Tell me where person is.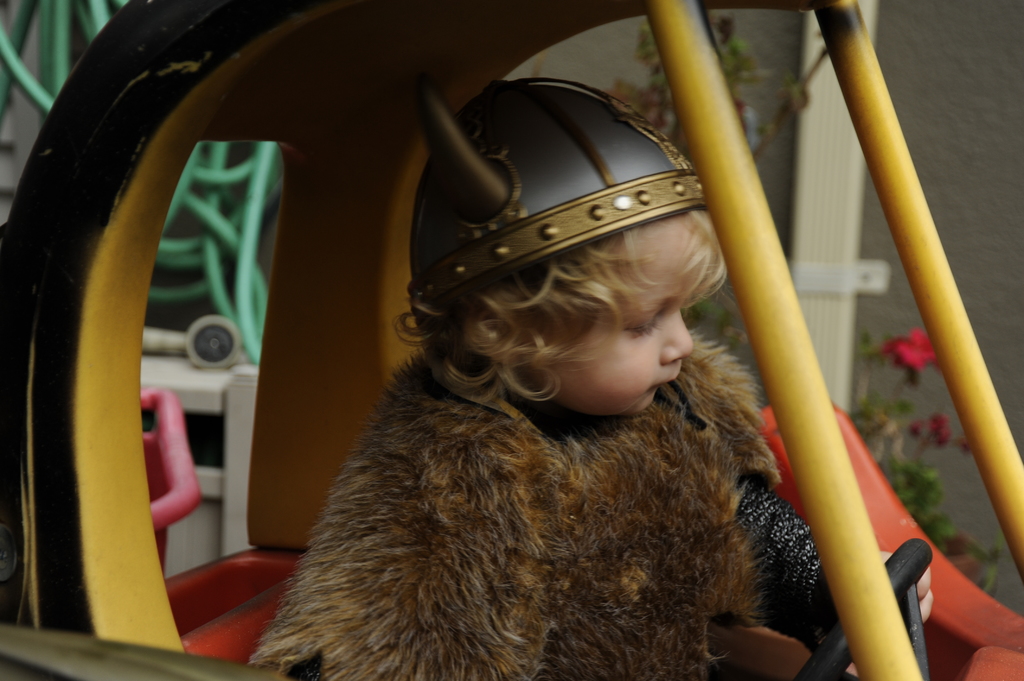
person is at 278:52:883:657.
